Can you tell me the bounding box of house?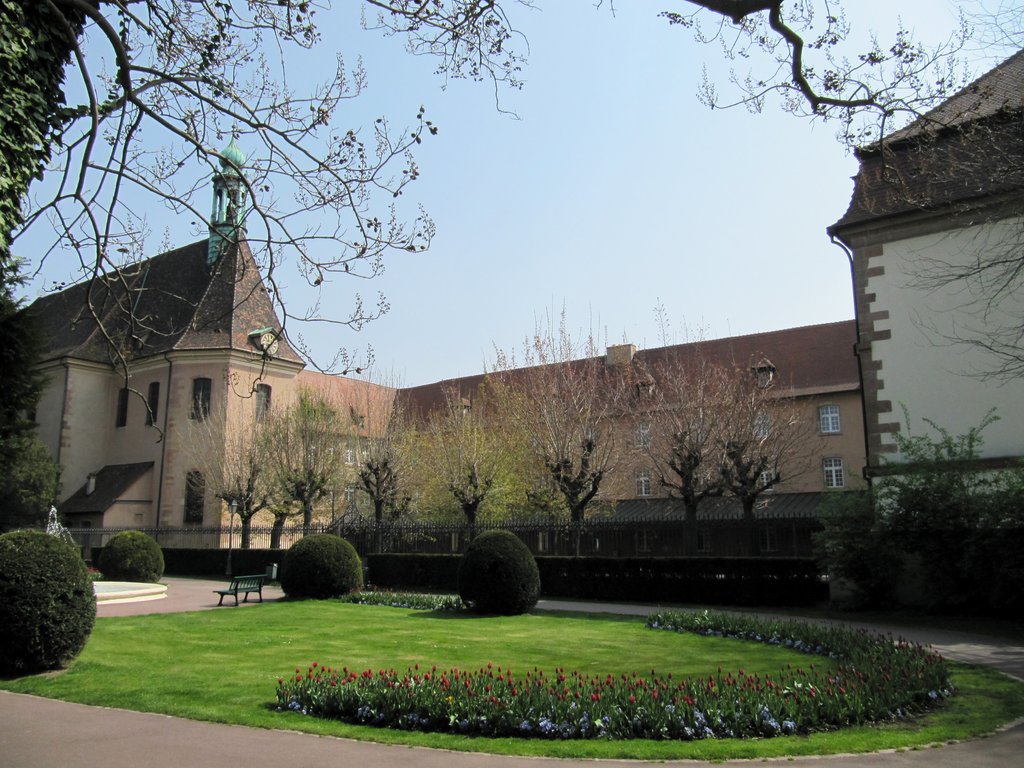
rect(828, 45, 1023, 463).
